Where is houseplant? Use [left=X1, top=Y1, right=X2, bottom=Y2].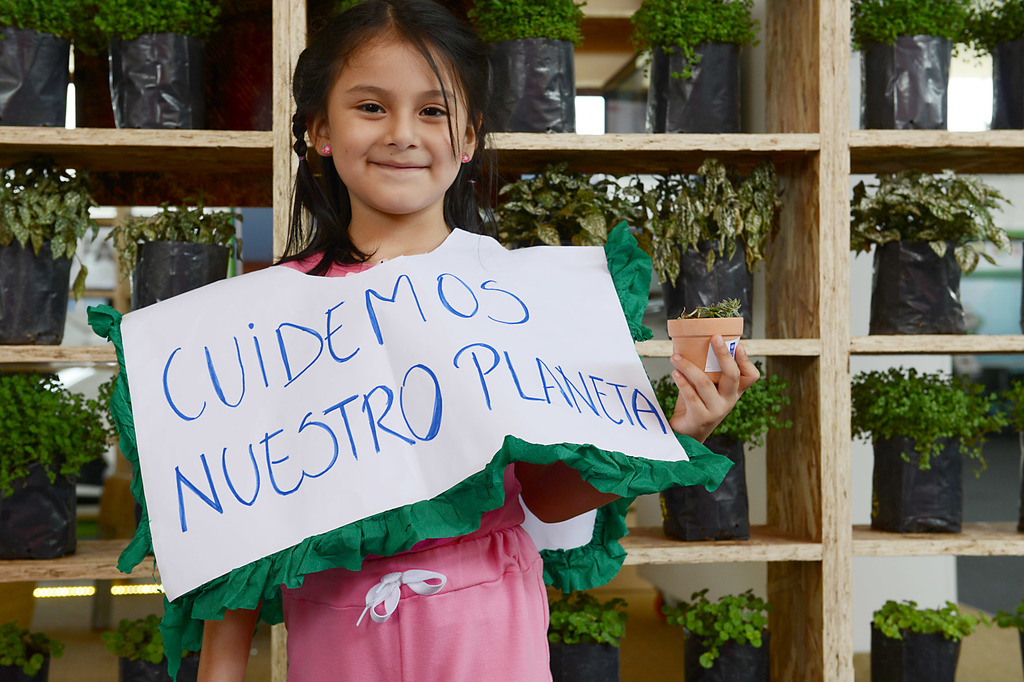
[left=467, top=0, right=588, bottom=136].
